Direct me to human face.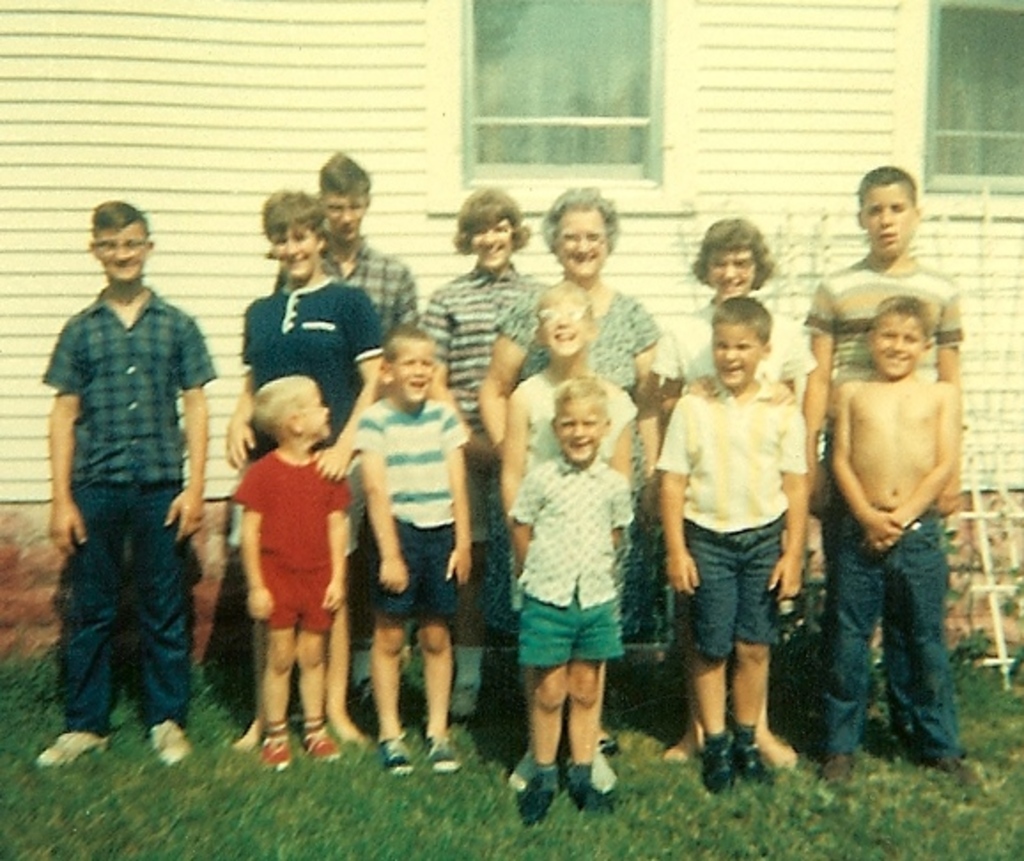
Direction: 94,220,147,280.
